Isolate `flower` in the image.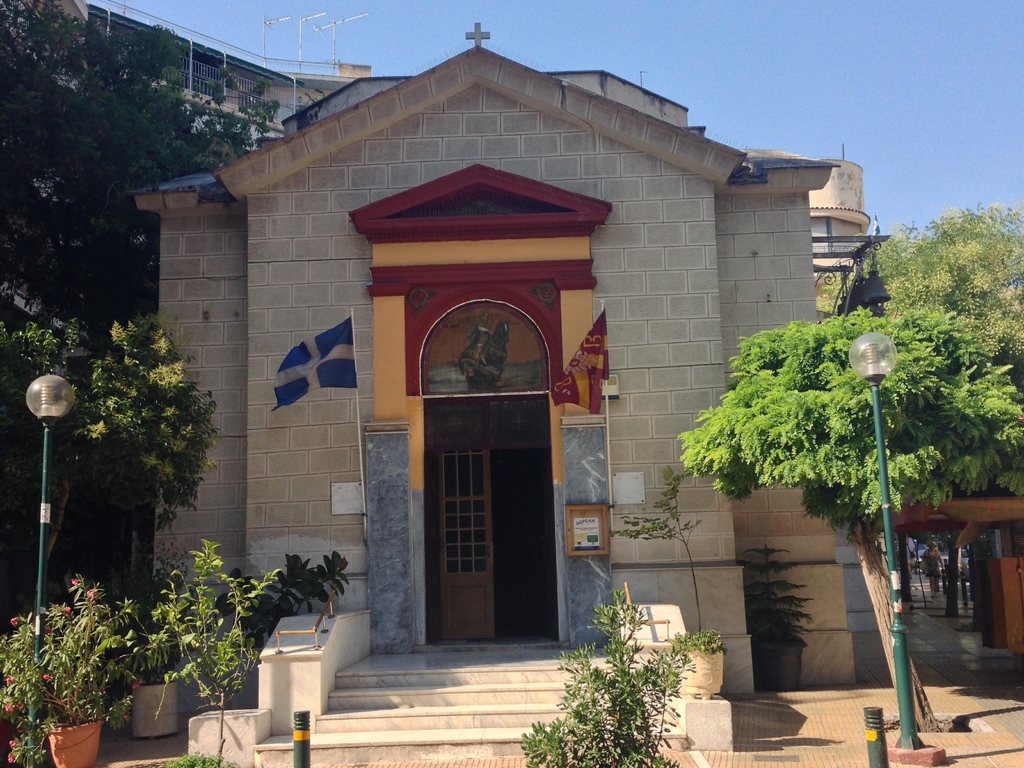
Isolated region: 131, 679, 140, 687.
